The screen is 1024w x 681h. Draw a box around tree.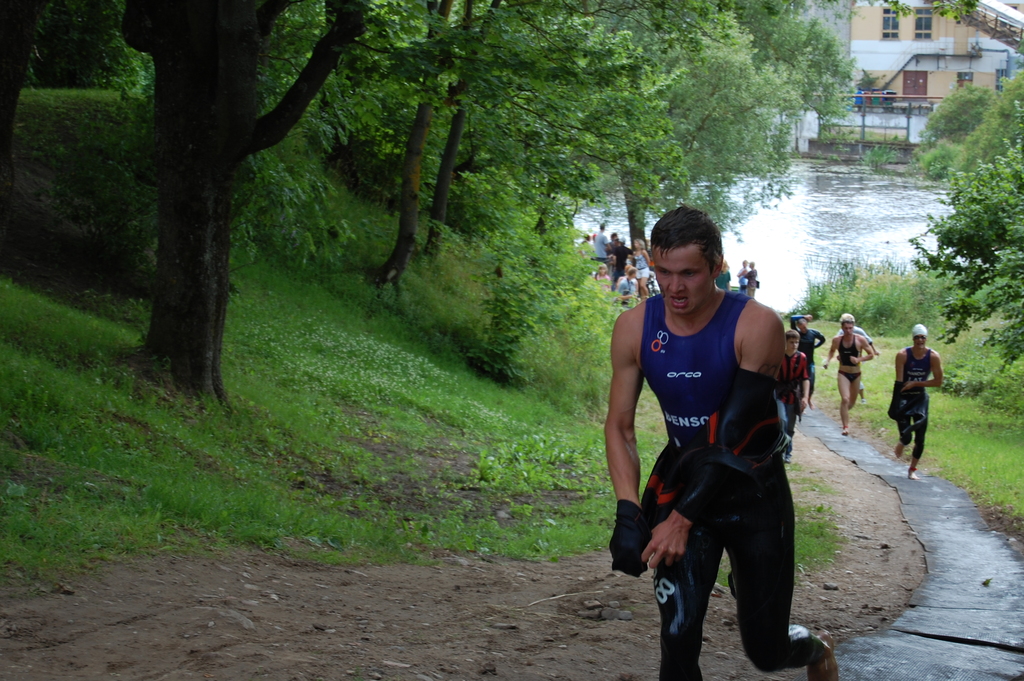
box=[559, 0, 861, 240].
